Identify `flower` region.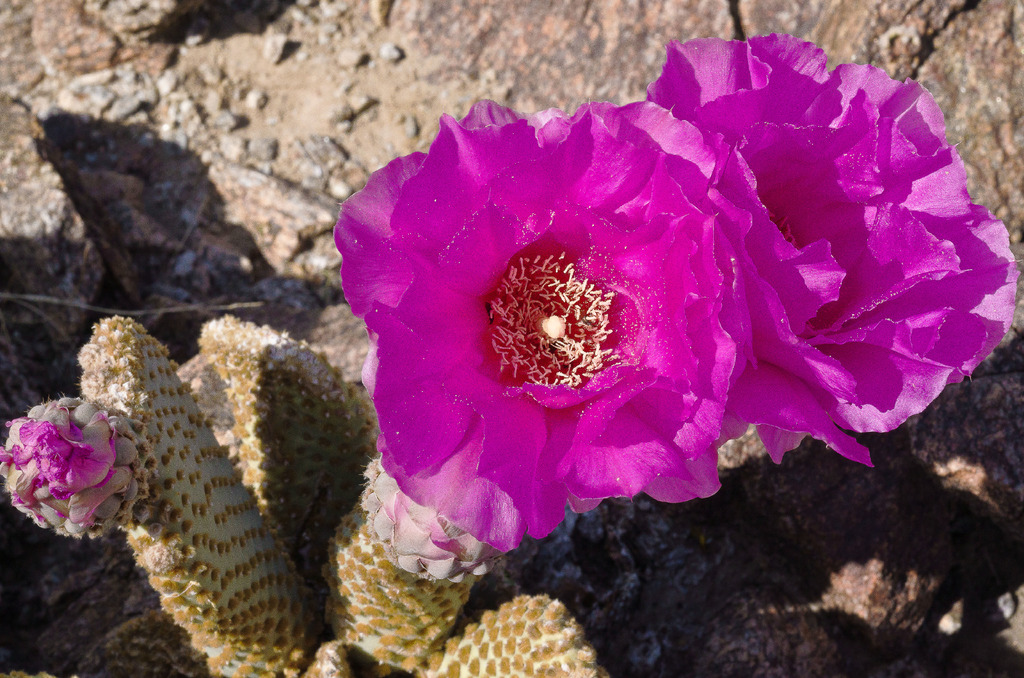
Region: [x1=645, y1=30, x2=1023, y2=466].
